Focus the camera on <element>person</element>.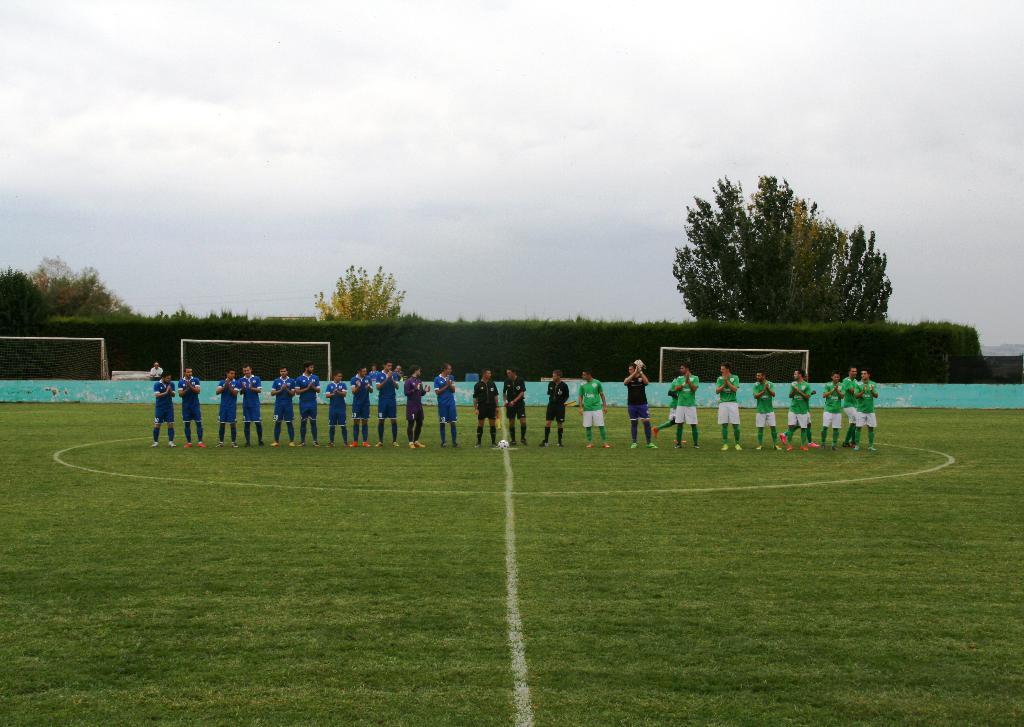
Focus region: <bbox>842, 365, 861, 447</bbox>.
